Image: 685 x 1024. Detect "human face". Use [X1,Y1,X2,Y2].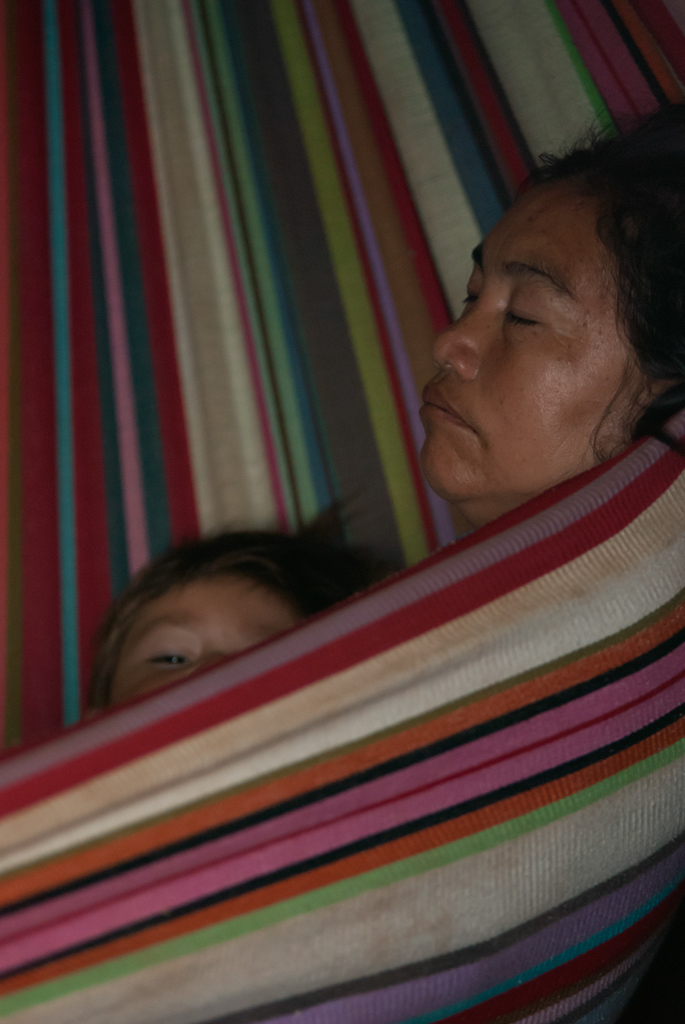
[111,576,304,707].
